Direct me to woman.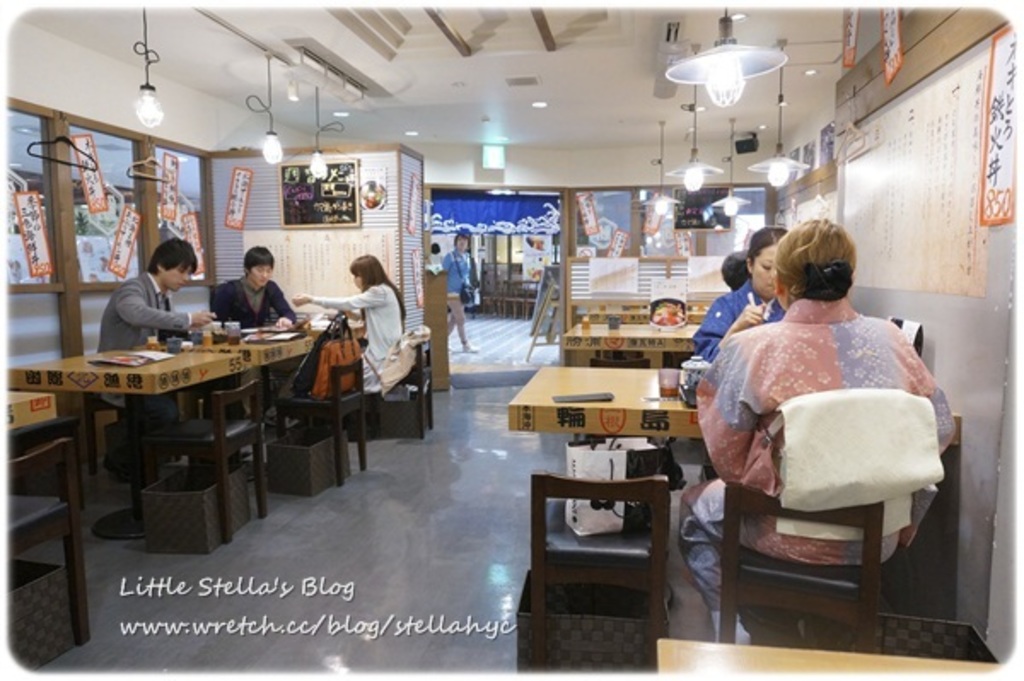
Direction: 294/258/404/399.
